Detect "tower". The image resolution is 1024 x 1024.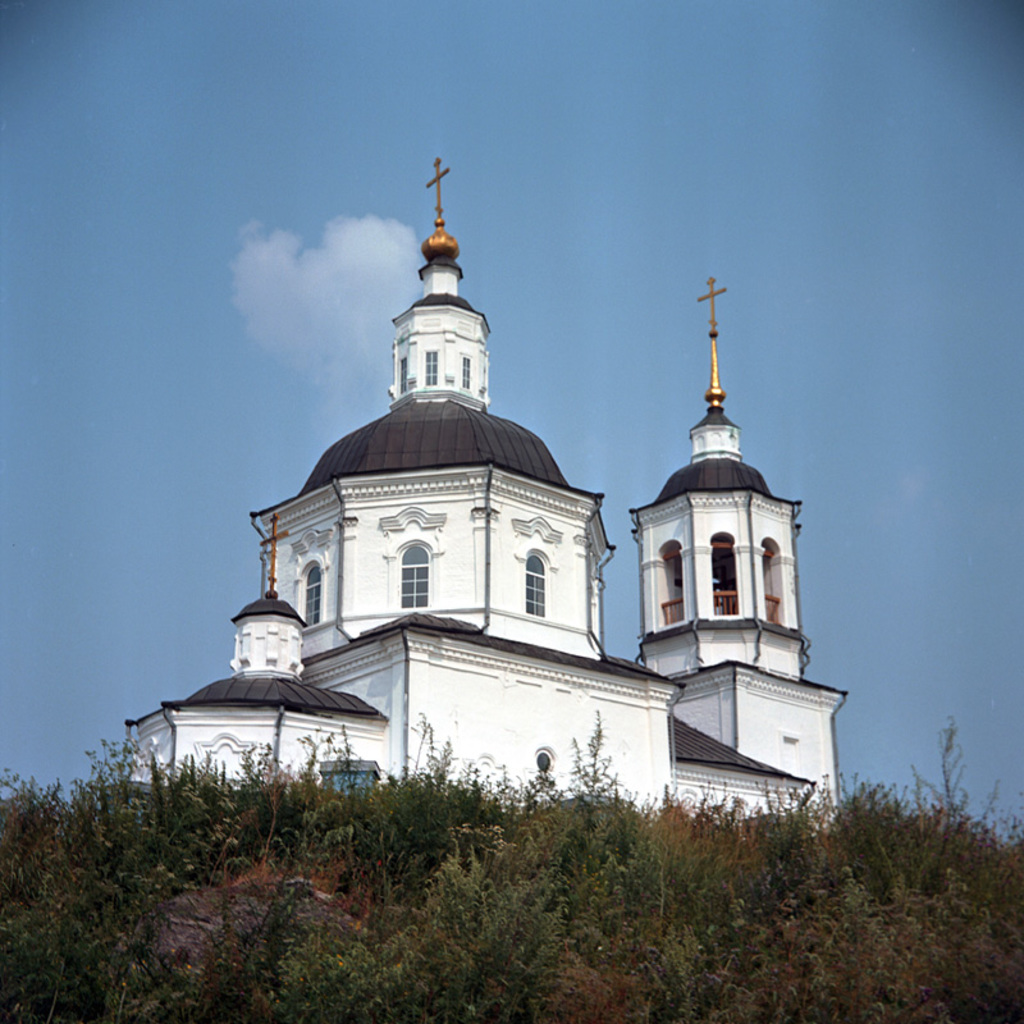
Rect(628, 274, 850, 815).
